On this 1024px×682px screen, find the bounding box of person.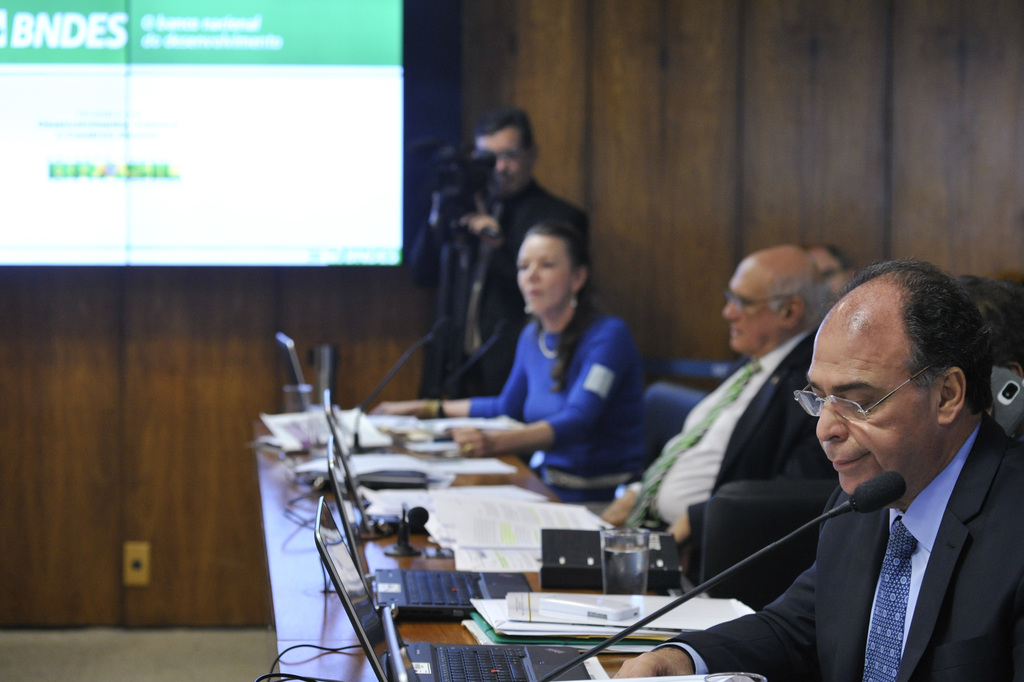
Bounding box: [606,257,1023,681].
